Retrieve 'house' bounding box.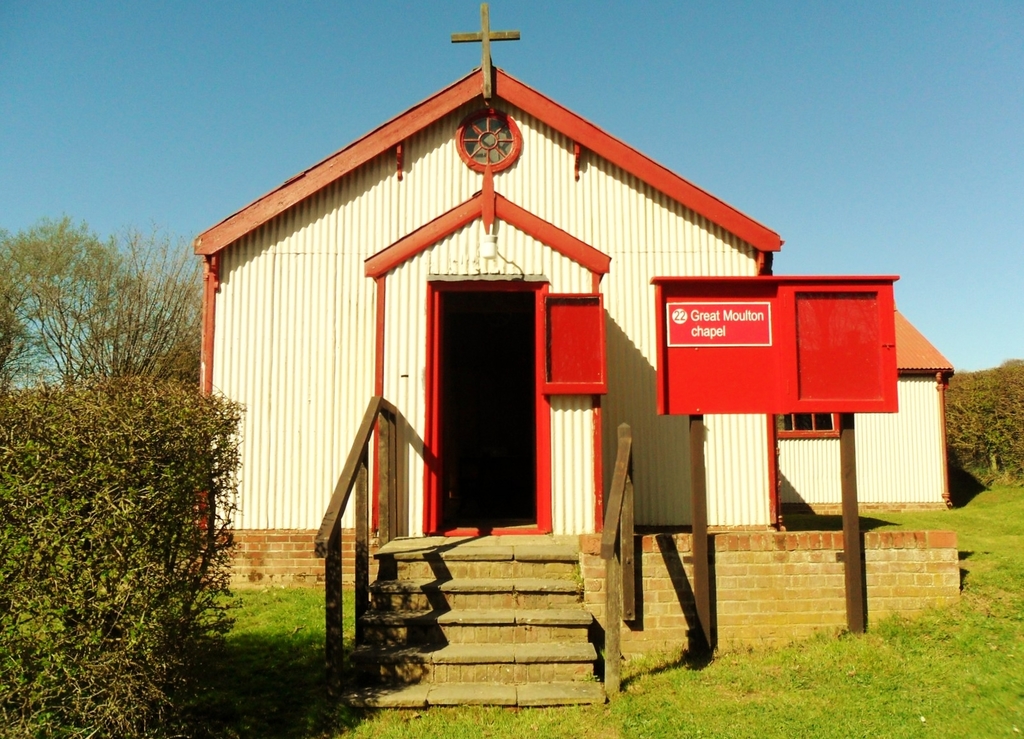
Bounding box: (left=748, top=269, right=980, bottom=507).
